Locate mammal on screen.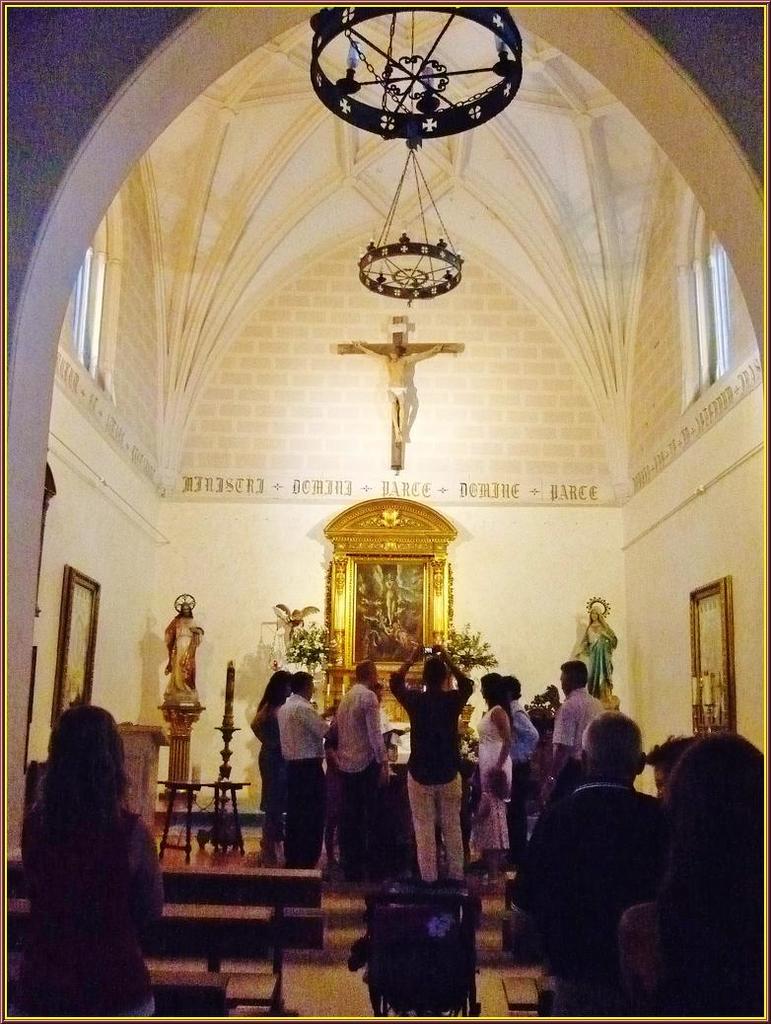
On screen at locate(163, 603, 203, 699).
